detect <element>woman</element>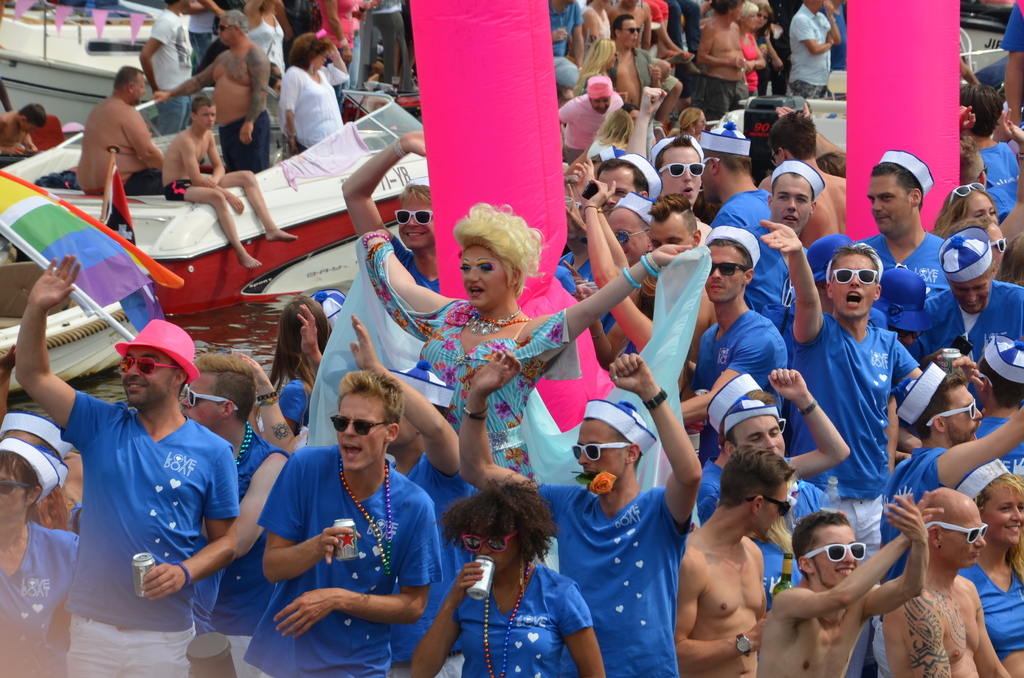
select_region(311, 198, 731, 575)
